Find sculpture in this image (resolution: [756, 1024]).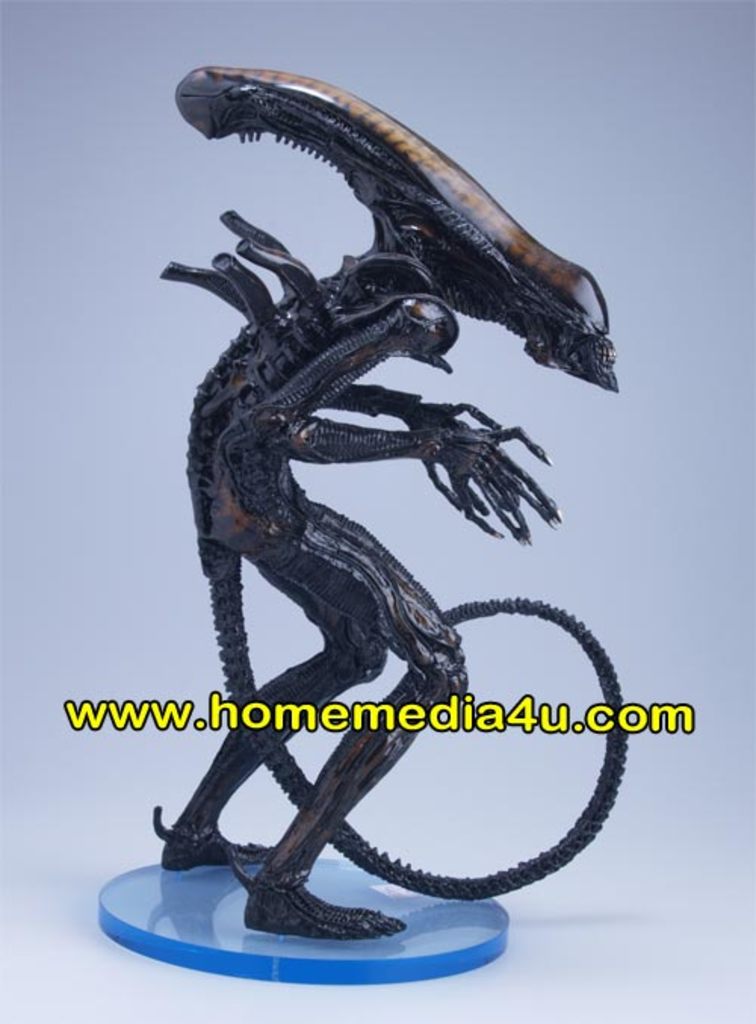
locate(135, 56, 647, 968).
